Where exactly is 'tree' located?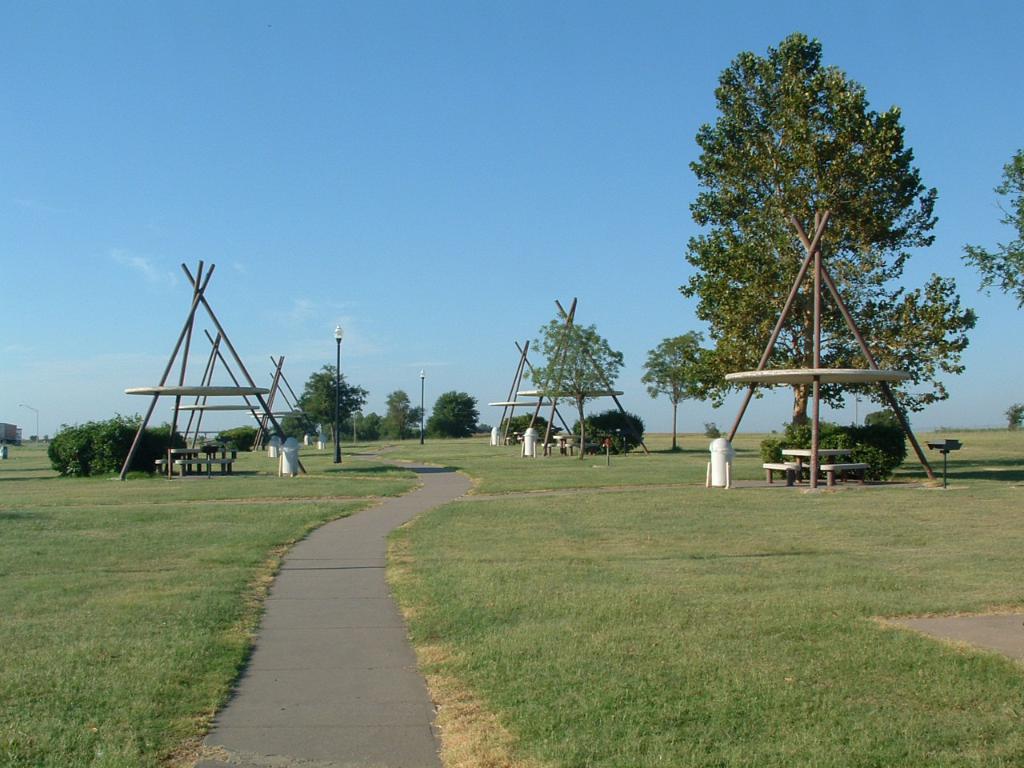
Its bounding box is detection(999, 398, 1023, 429).
